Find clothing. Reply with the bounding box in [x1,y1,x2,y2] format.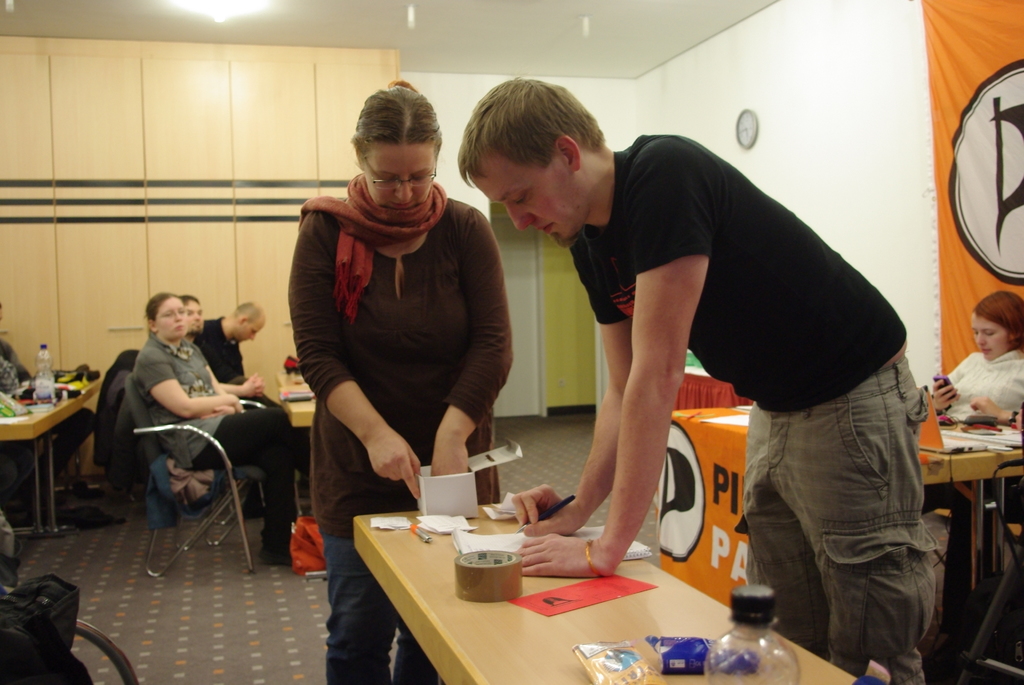
[193,312,241,383].
